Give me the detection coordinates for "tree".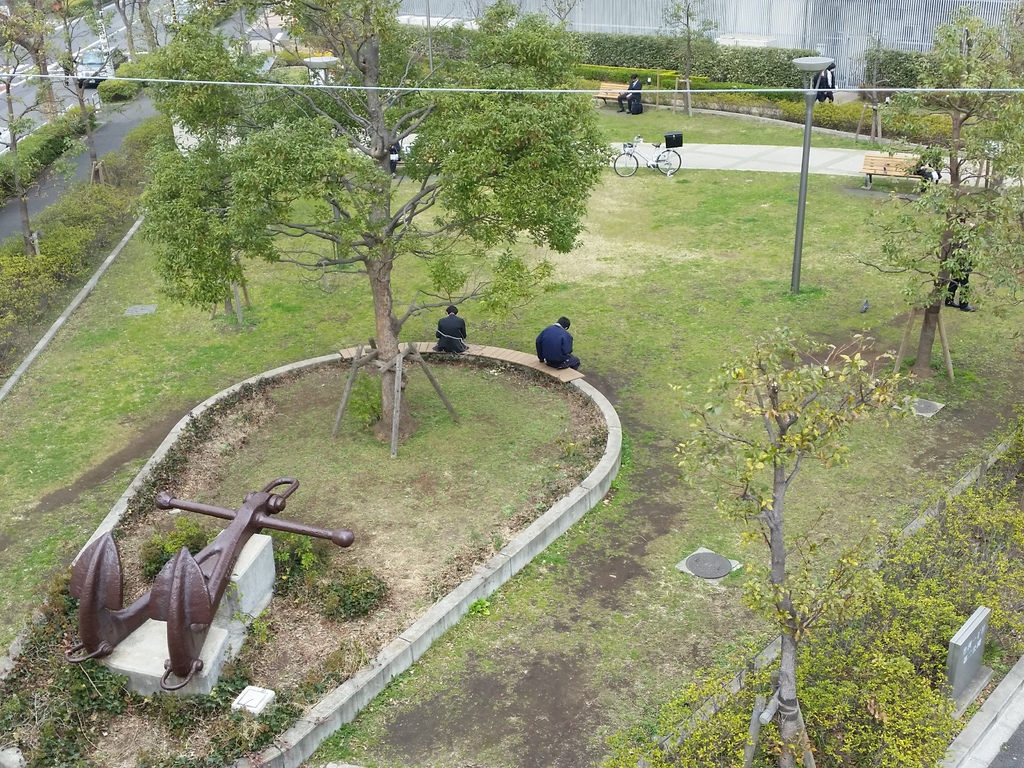
rect(867, 0, 1023, 381).
